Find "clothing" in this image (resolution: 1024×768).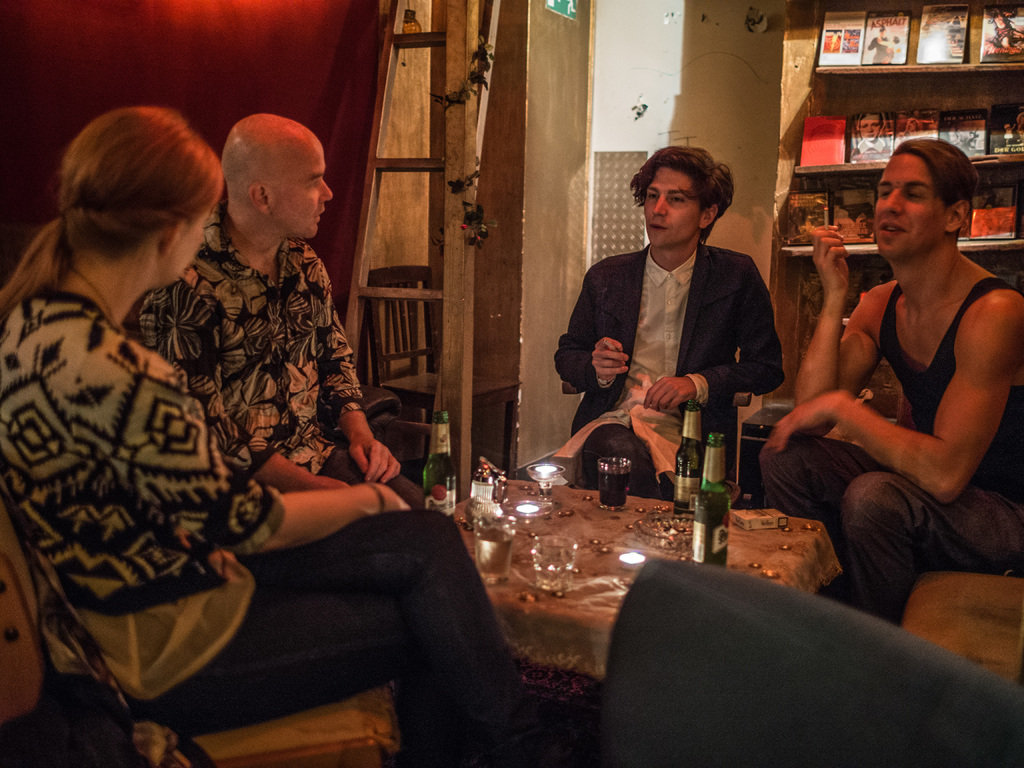
(x1=0, y1=287, x2=520, y2=749).
